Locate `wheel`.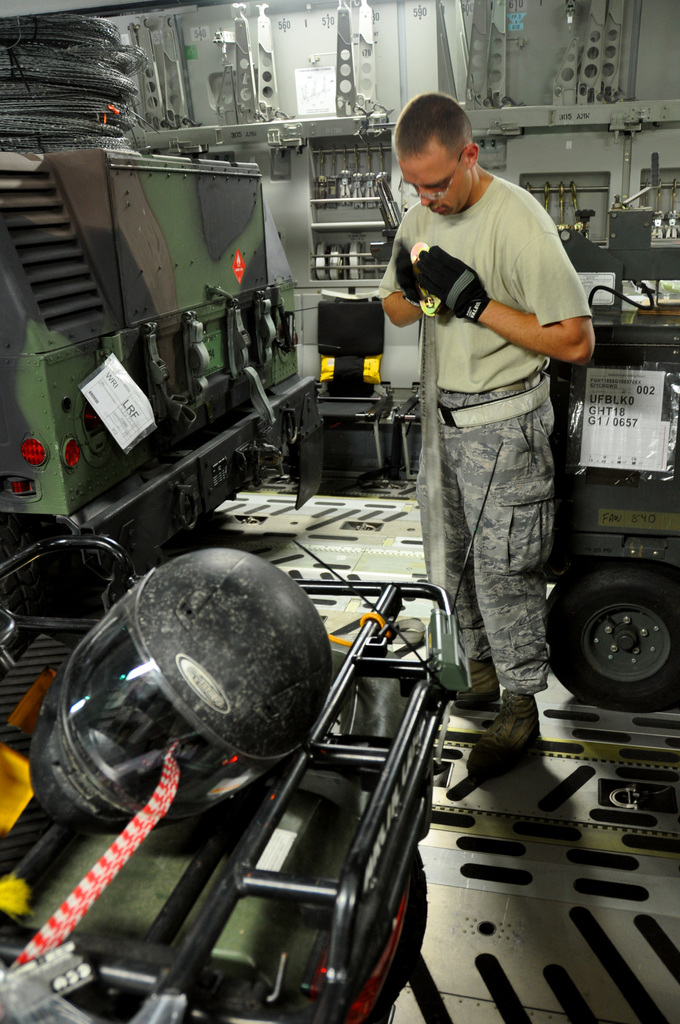
Bounding box: rect(367, 846, 428, 1023).
